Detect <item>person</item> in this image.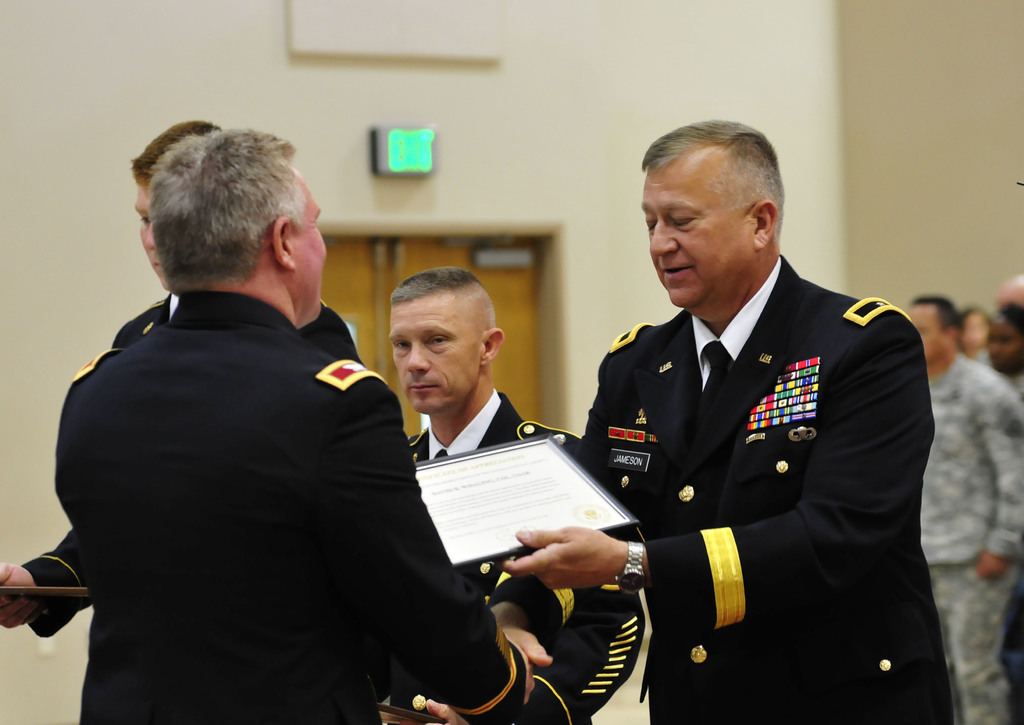
Detection: 0,111,447,724.
